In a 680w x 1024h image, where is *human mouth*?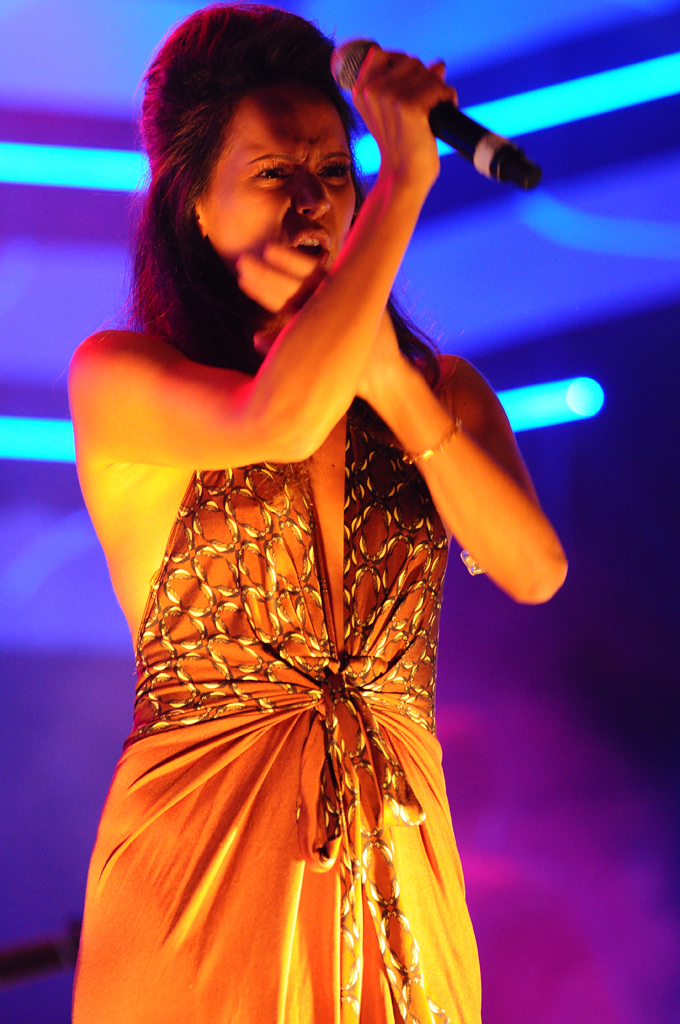
<bbox>293, 225, 333, 261</bbox>.
